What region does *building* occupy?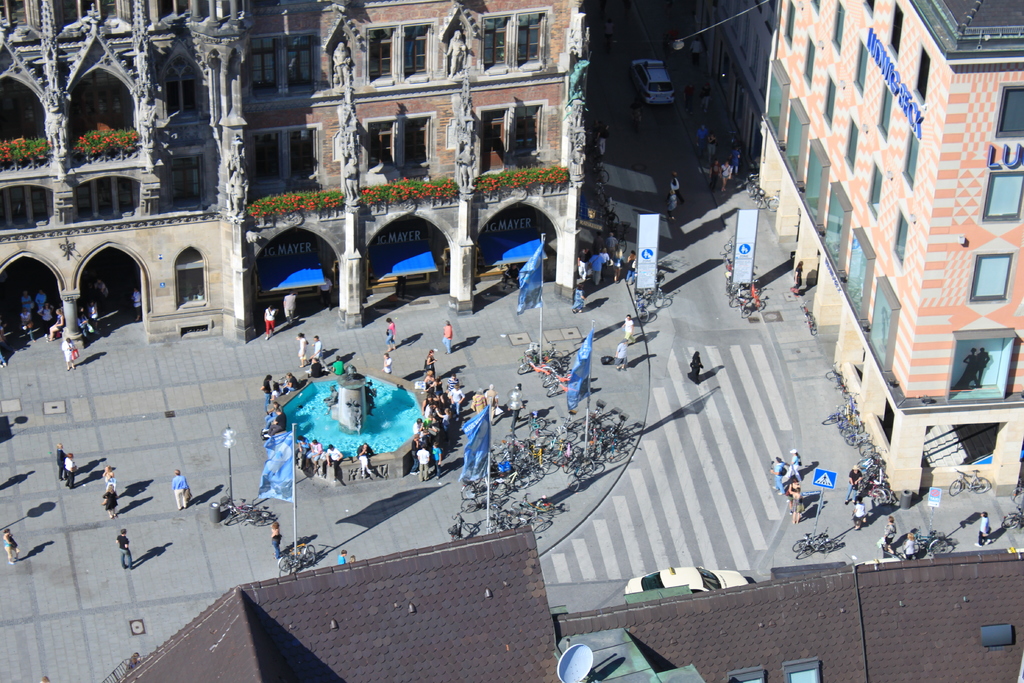
<bbox>0, 0, 593, 345</bbox>.
